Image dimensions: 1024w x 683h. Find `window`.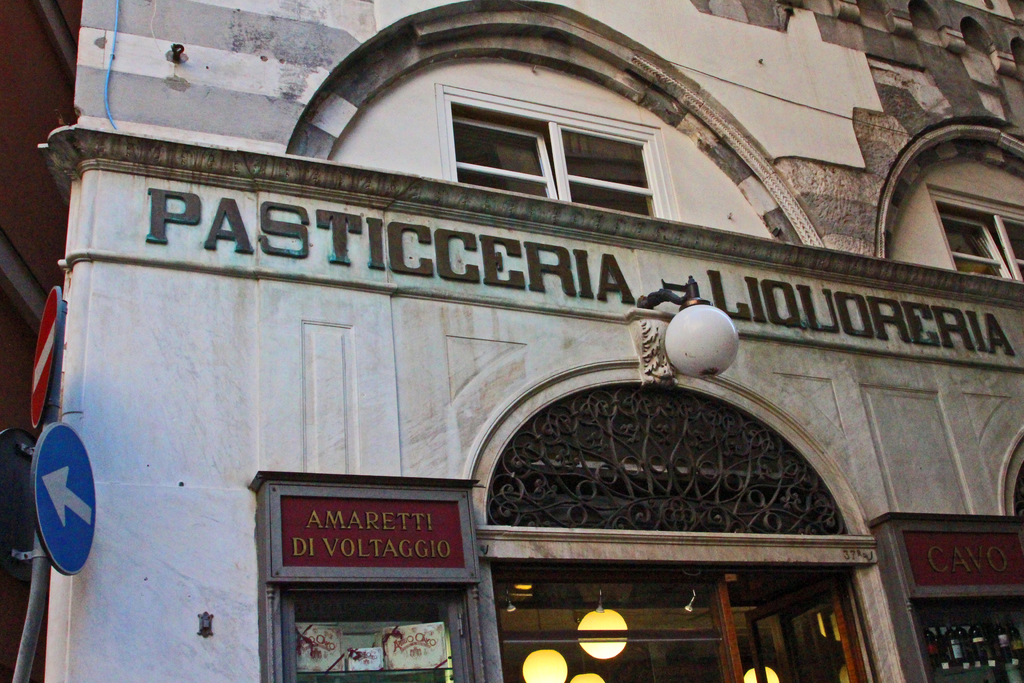
[left=436, top=83, right=689, bottom=225].
